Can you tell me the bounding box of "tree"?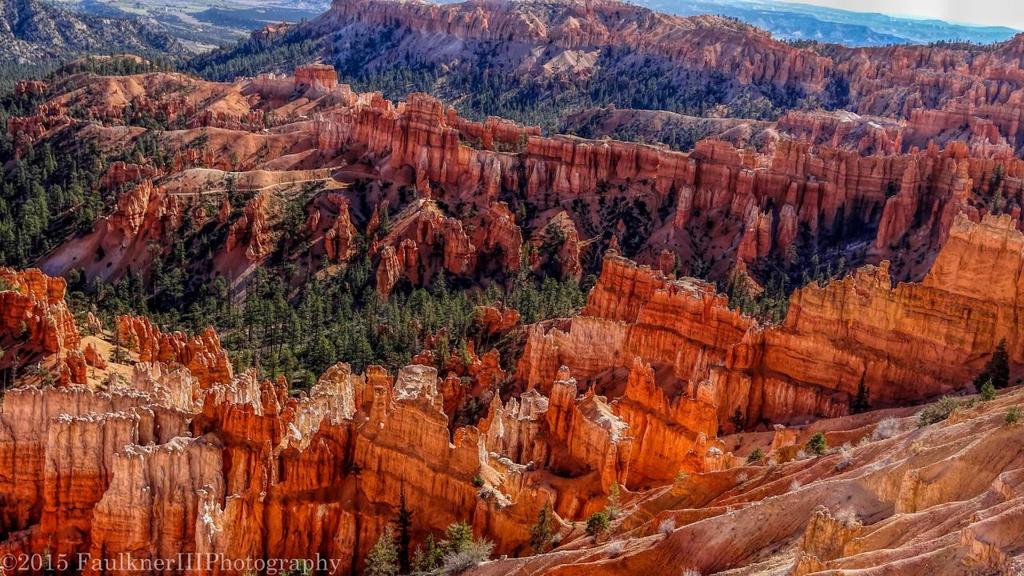
bbox(410, 518, 473, 575).
